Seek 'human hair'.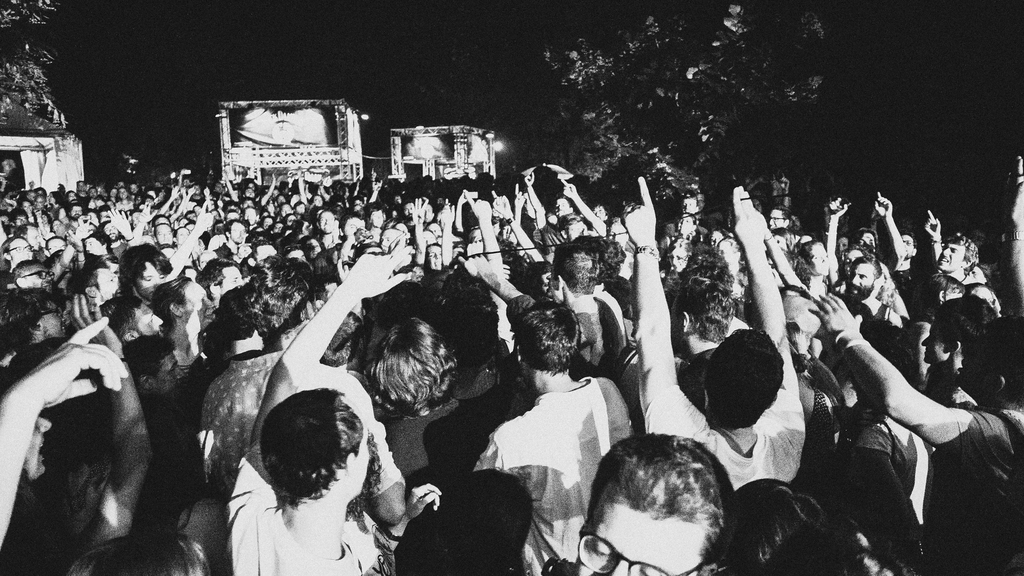
bbox=(843, 244, 869, 260).
